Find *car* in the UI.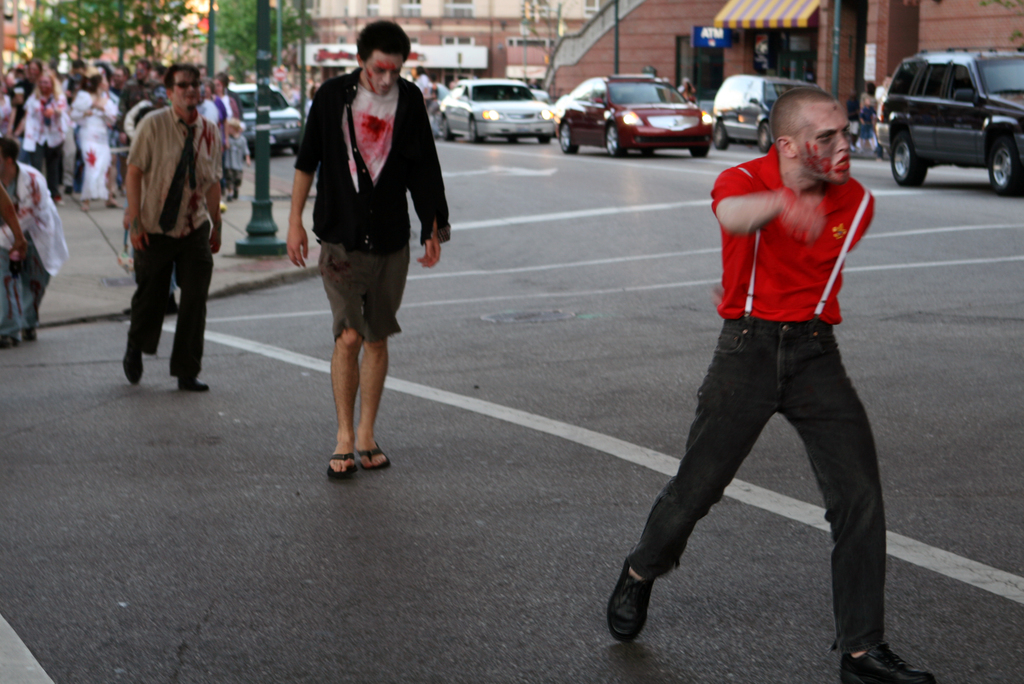
UI element at l=874, t=47, r=1023, b=196.
